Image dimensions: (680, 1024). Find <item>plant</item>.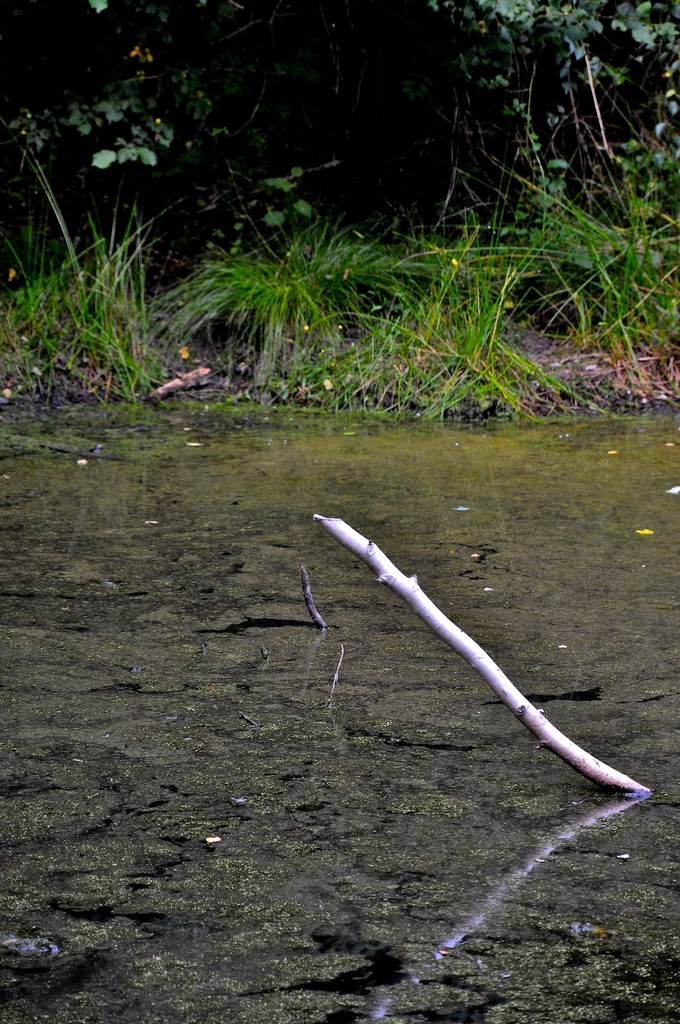
393 152 679 367.
